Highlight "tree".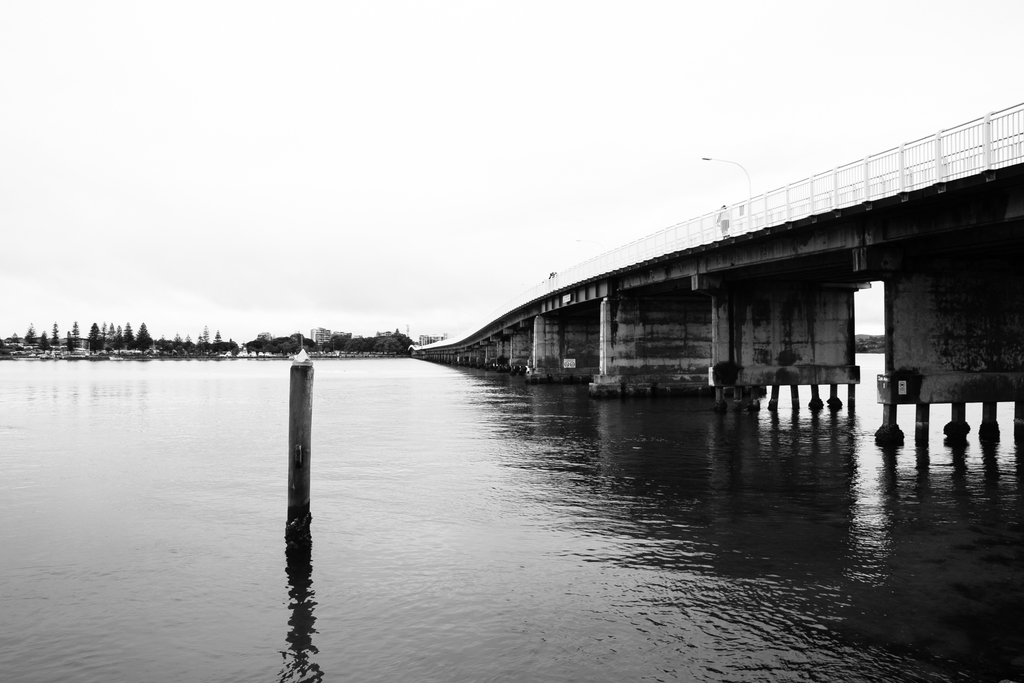
Highlighted region: select_region(342, 328, 421, 352).
